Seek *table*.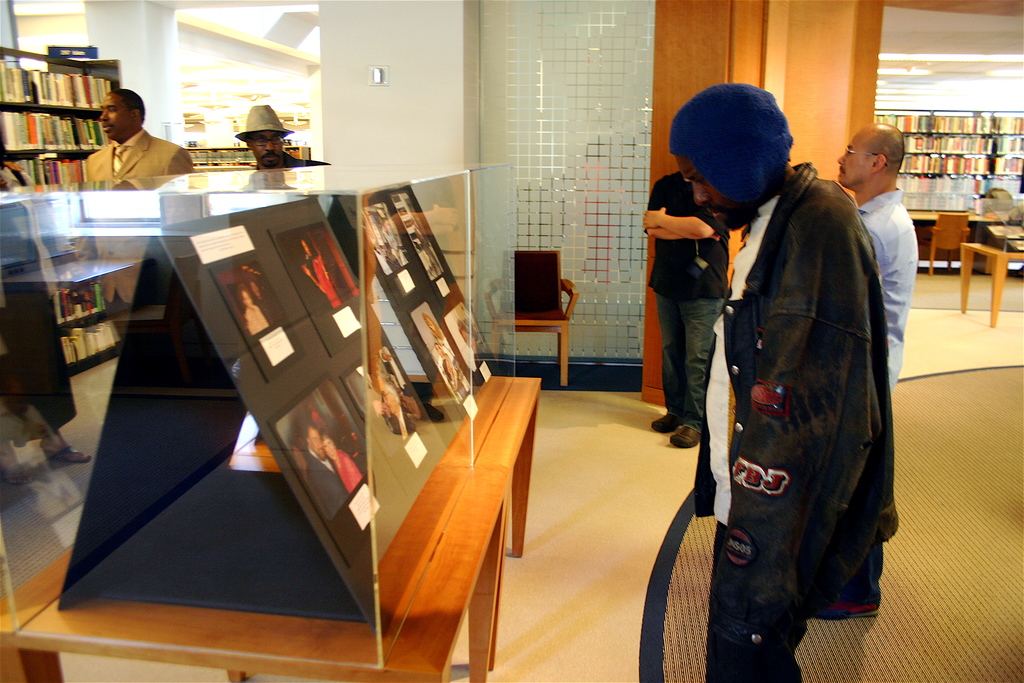
471 371 541 562.
